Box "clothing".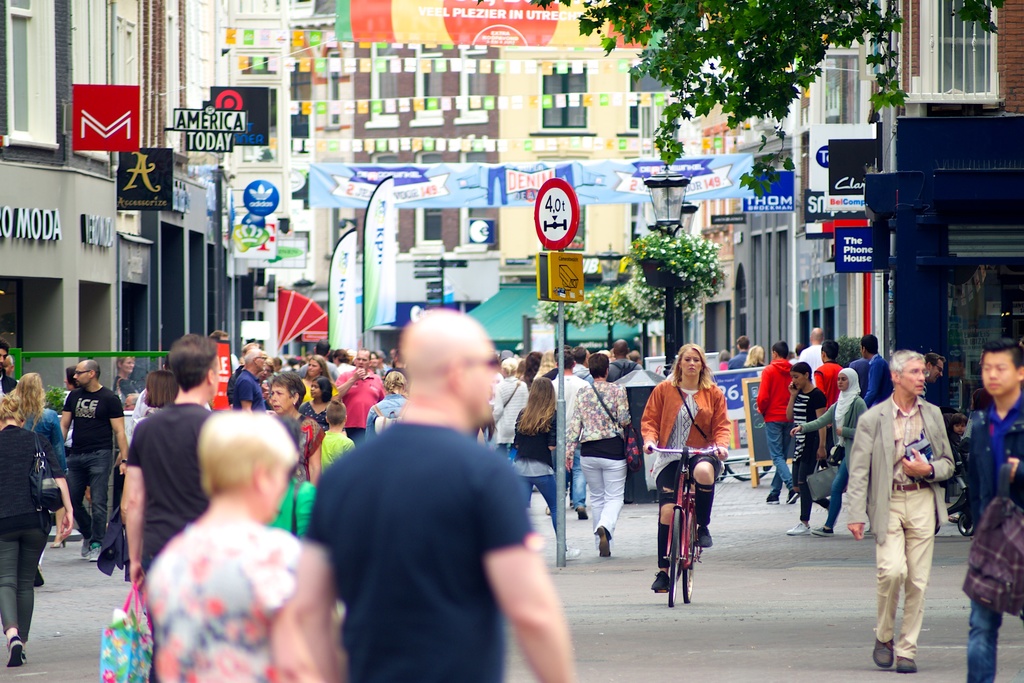
bbox=(0, 363, 20, 406).
